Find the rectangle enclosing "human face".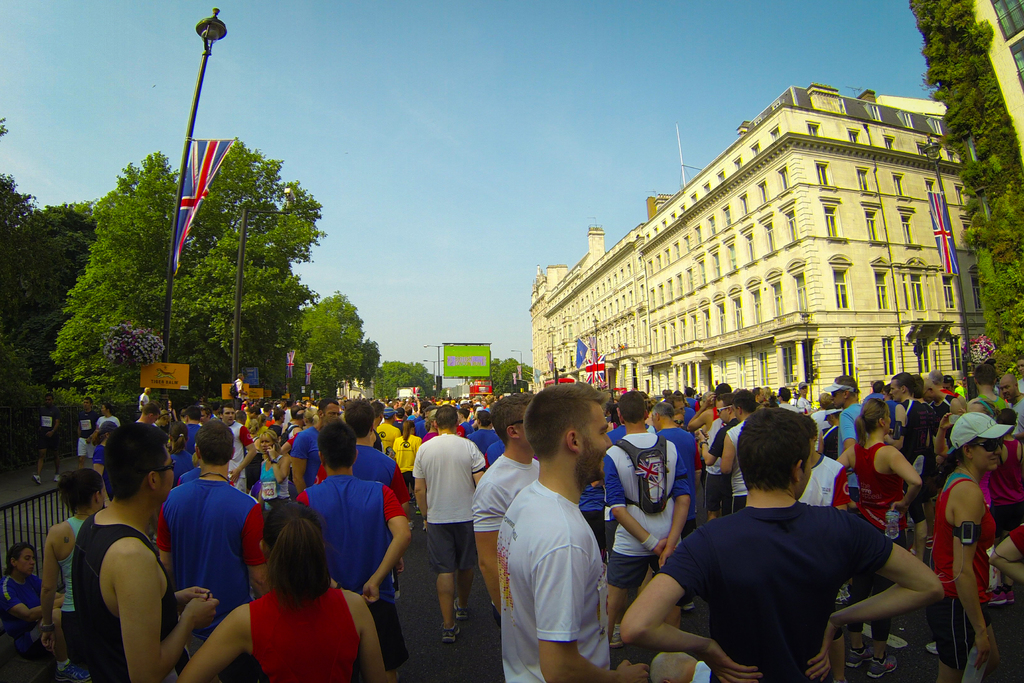
(x1=44, y1=399, x2=49, y2=406).
